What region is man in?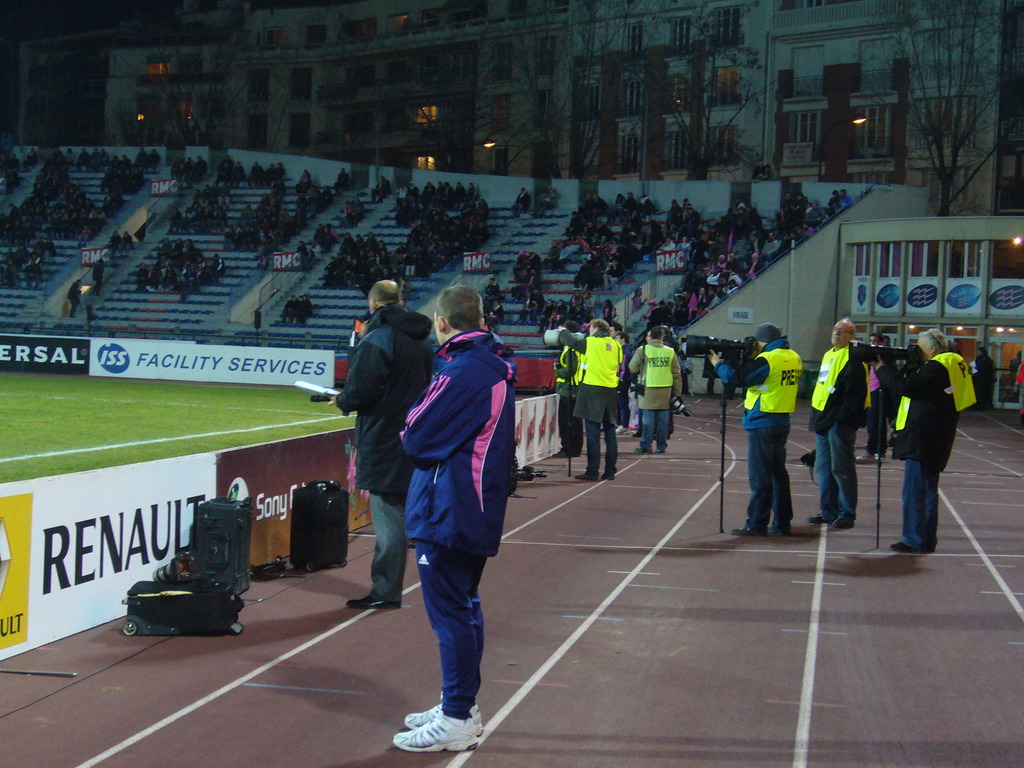
521,285,545,323.
